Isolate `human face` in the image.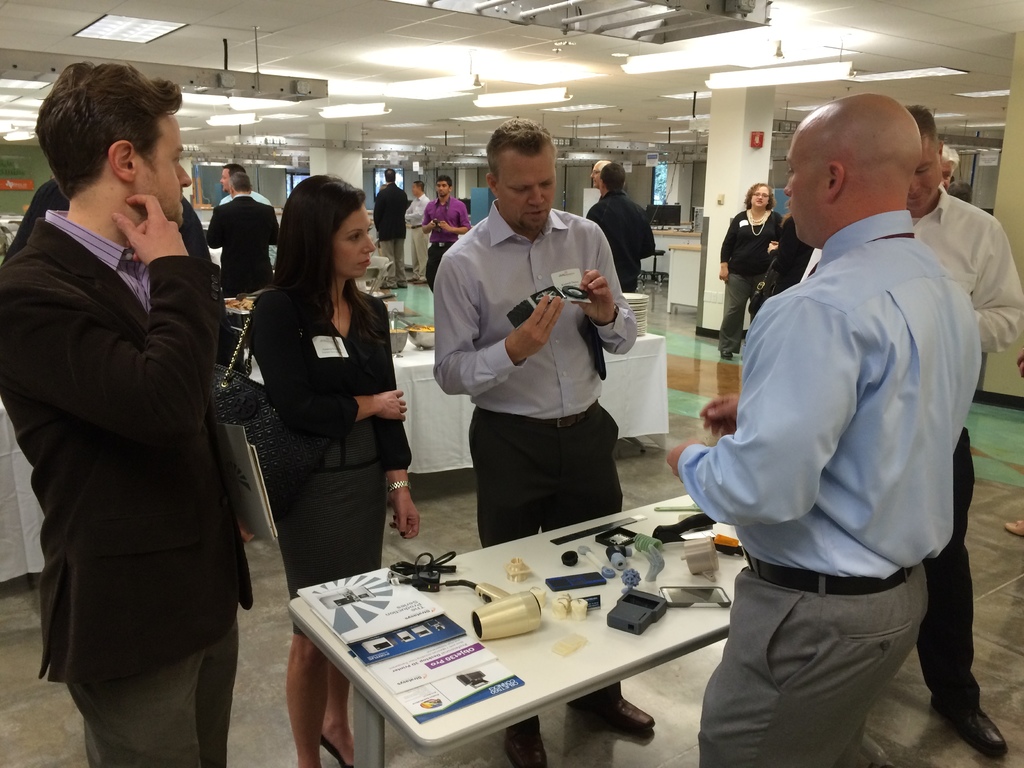
Isolated region: 220 170 232 193.
